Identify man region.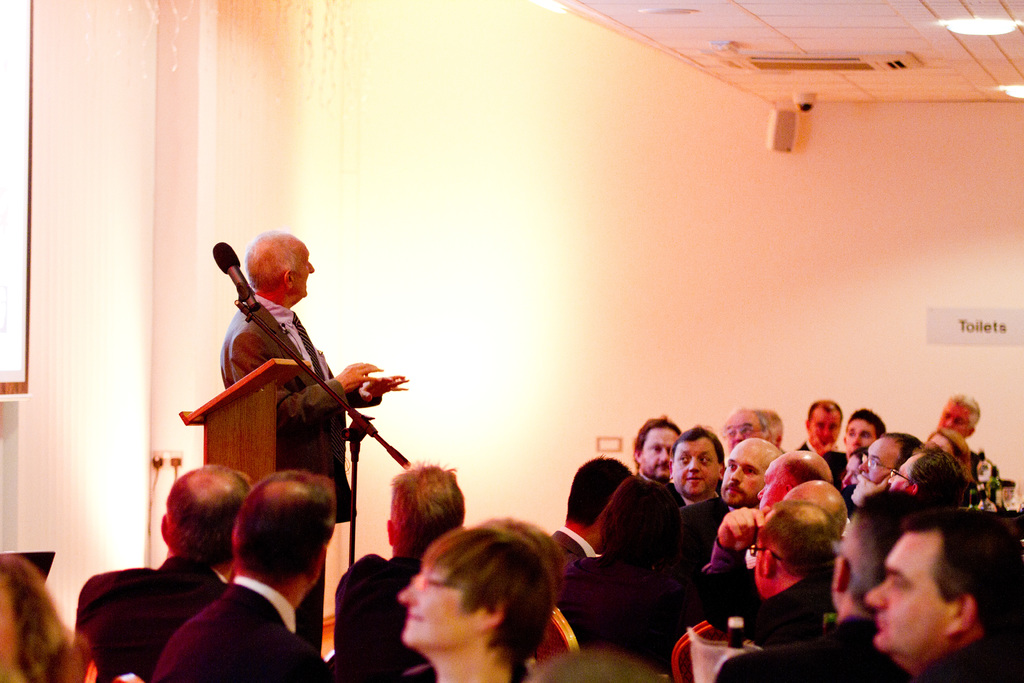
Region: detection(850, 404, 945, 511).
